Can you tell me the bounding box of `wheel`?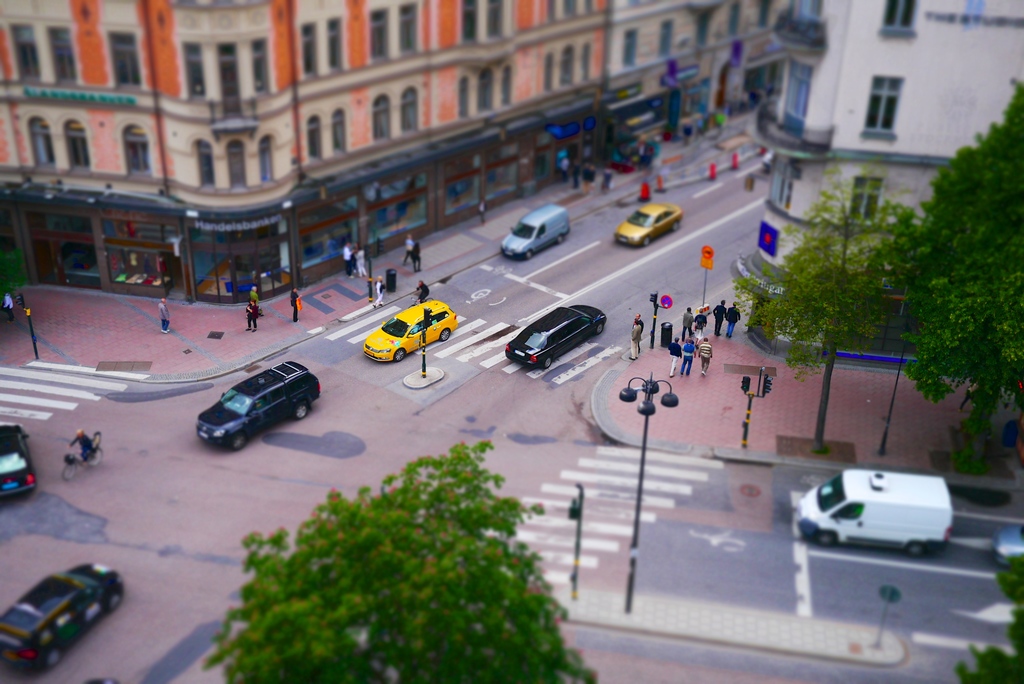
region(819, 533, 833, 546).
